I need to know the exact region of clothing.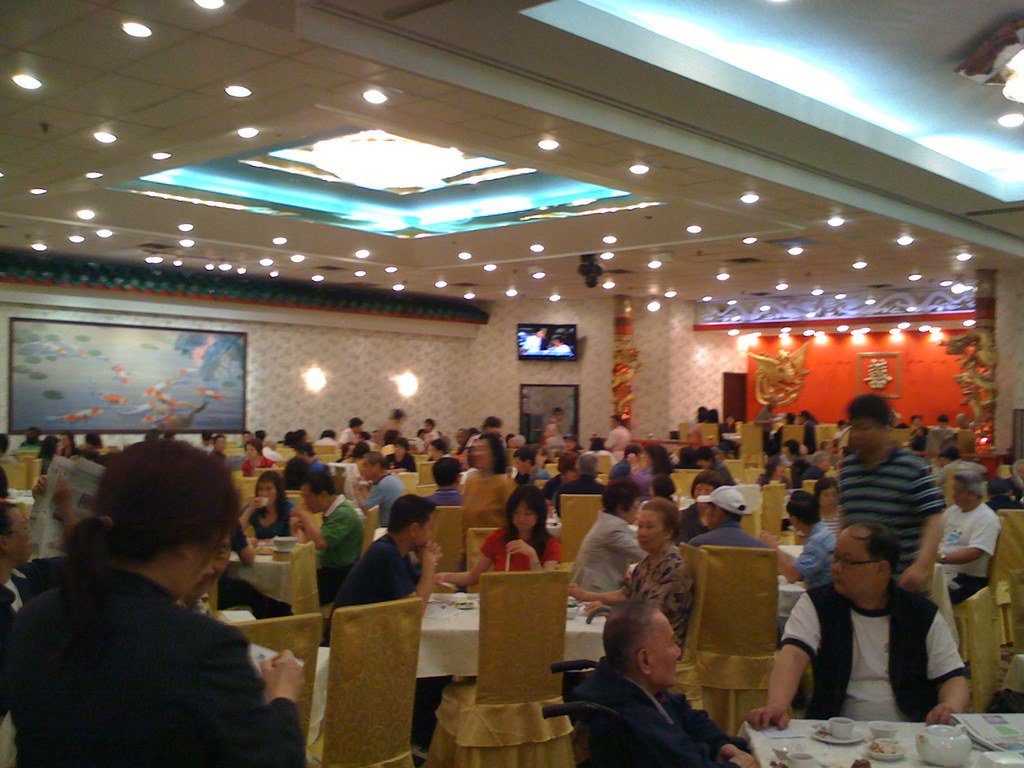
Region: BBox(316, 491, 359, 586).
